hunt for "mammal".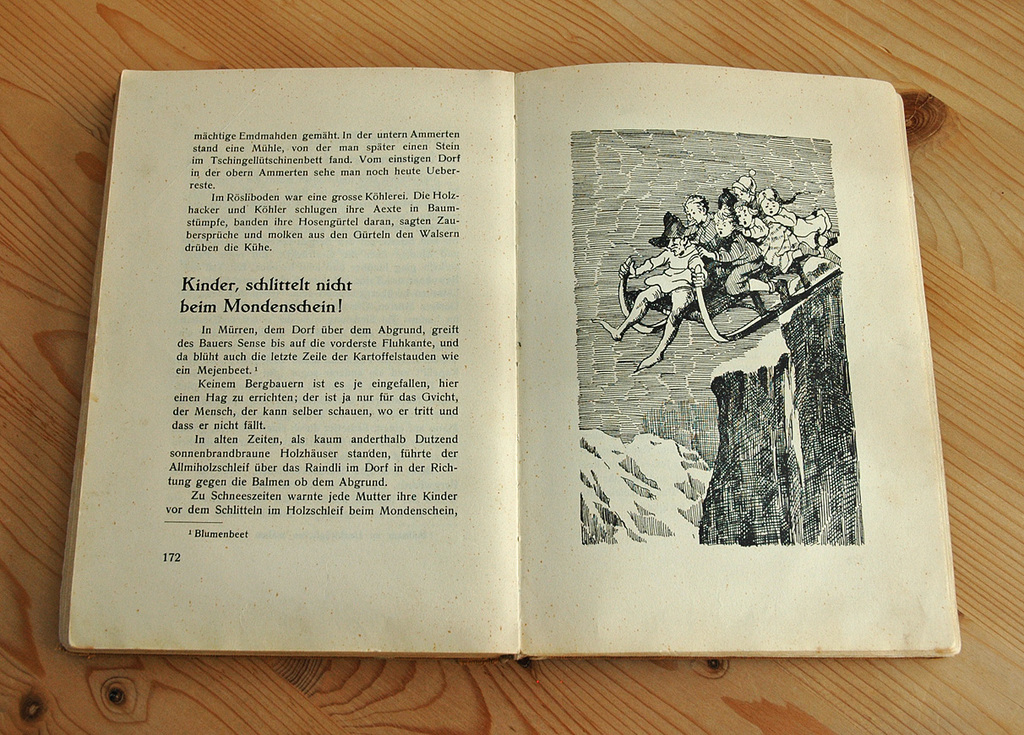
Hunted down at x1=617, y1=214, x2=711, y2=378.
